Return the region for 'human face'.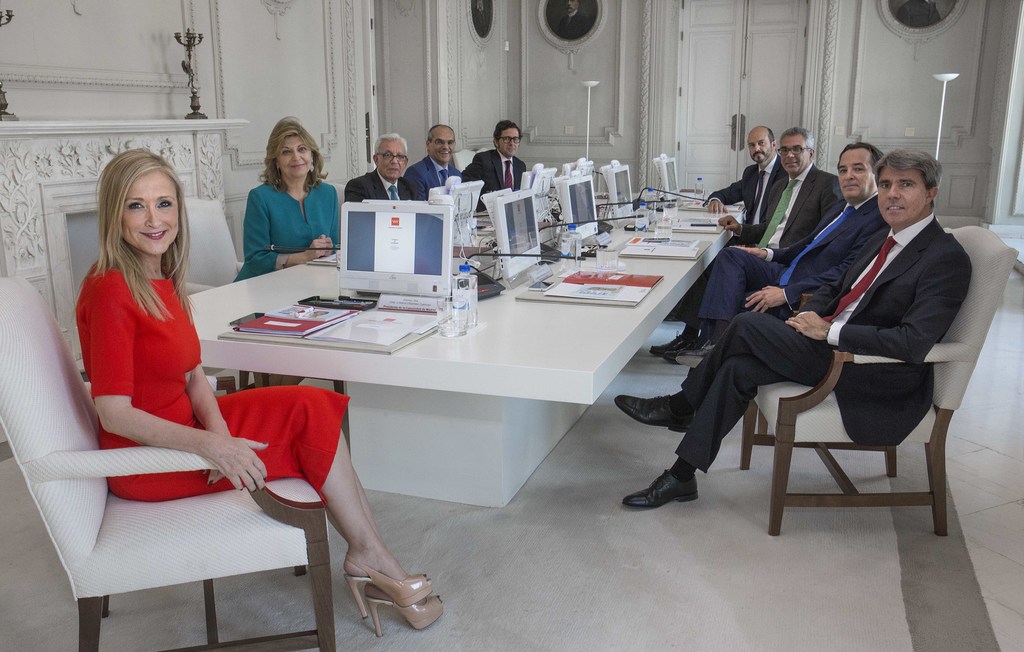
781:136:807:176.
